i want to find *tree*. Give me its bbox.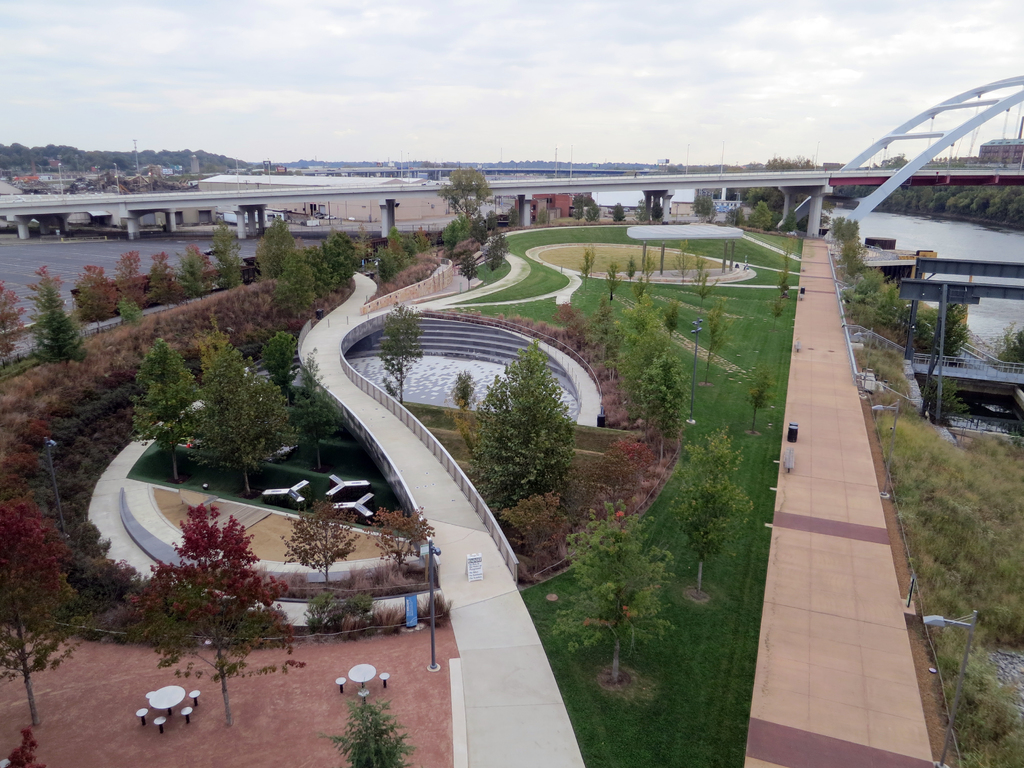
{"x1": 589, "y1": 300, "x2": 626, "y2": 371}.
